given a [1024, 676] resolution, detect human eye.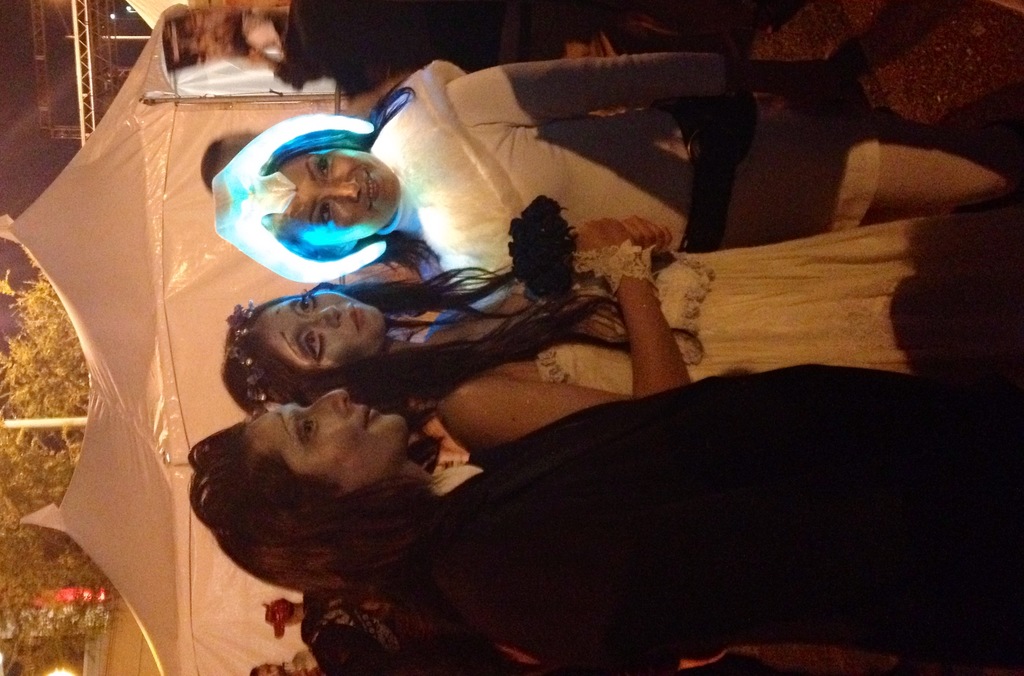
<bbox>301, 410, 314, 439</bbox>.
